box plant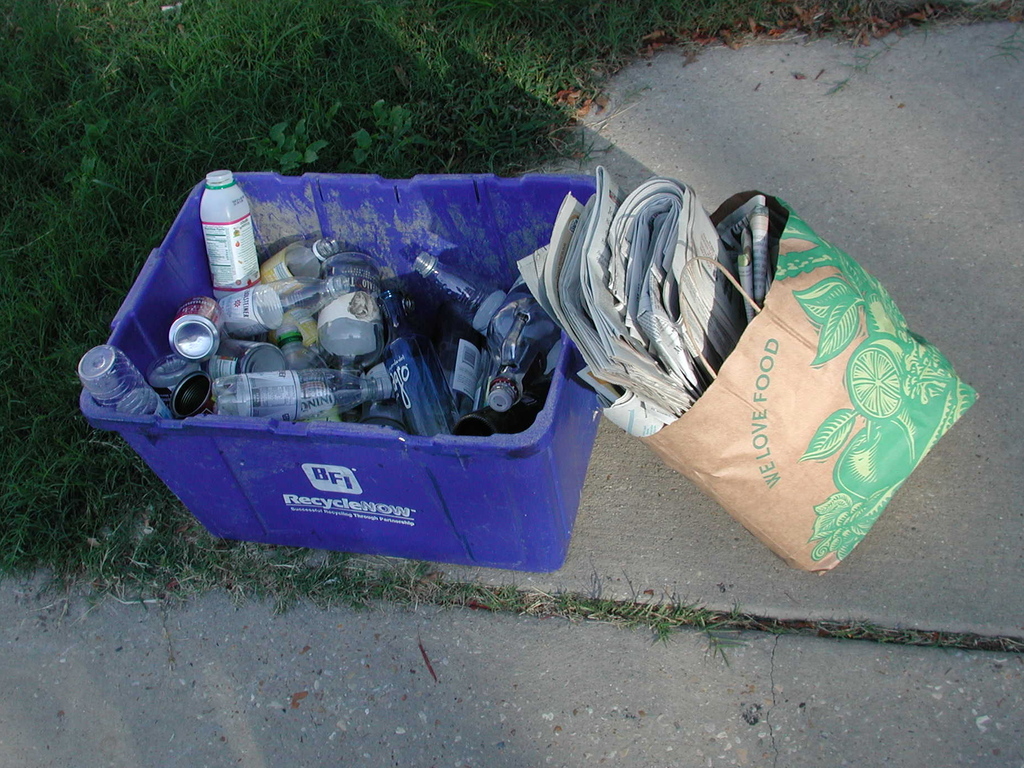
pyautogui.locateOnScreen(634, 600, 799, 653)
